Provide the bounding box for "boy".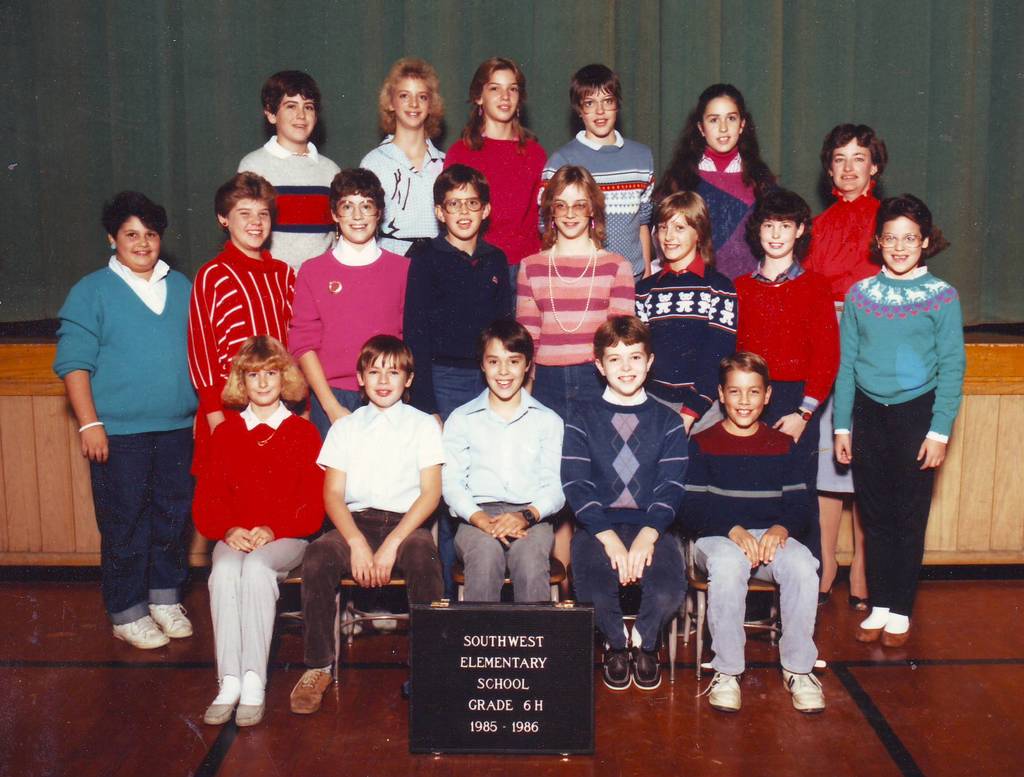
box=[684, 355, 818, 712].
